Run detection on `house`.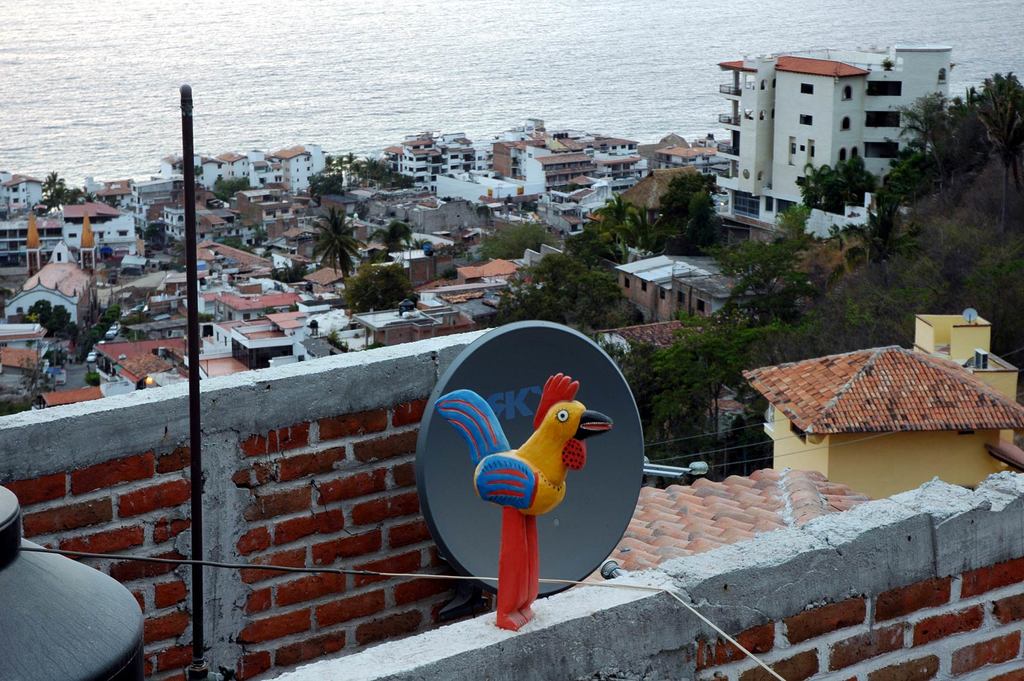
Result: BBox(757, 297, 1020, 535).
